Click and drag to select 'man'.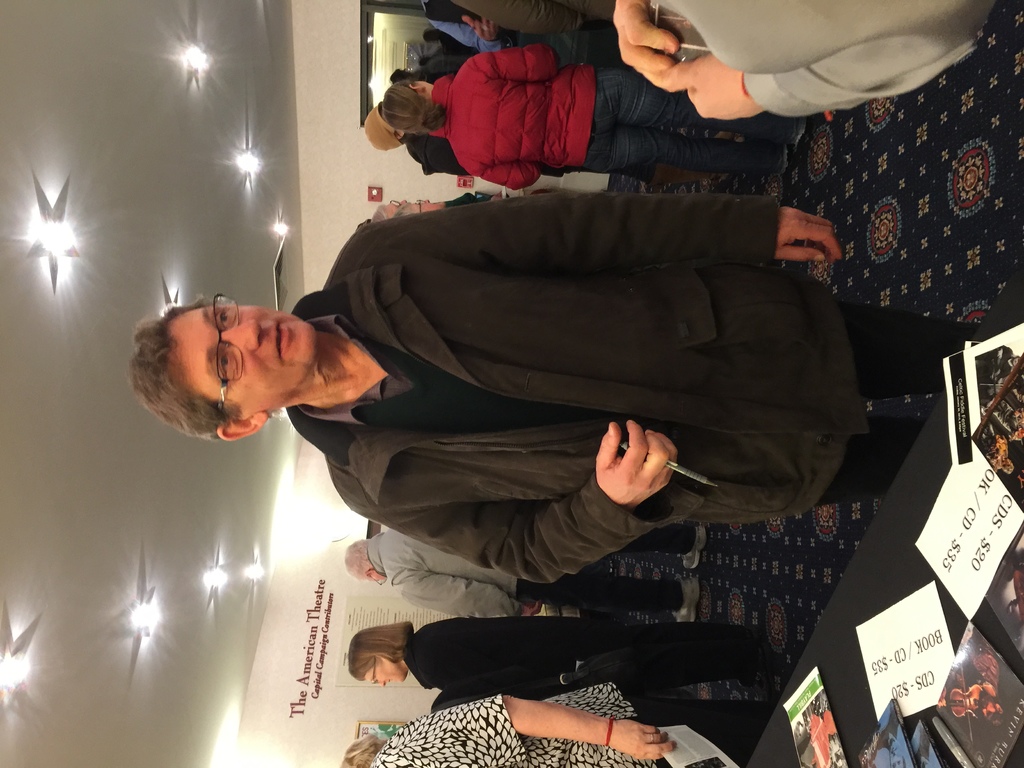
Selection: bbox=[613, 0, 1011, 125].
